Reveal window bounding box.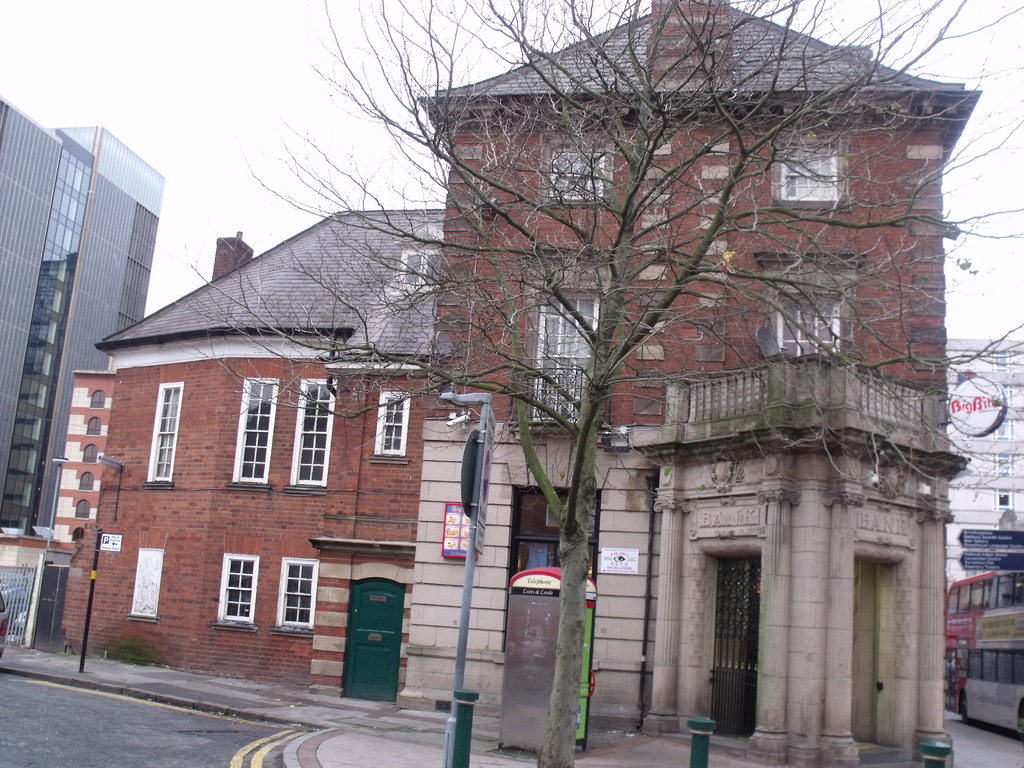
Revealed: 991 349 1014 374.
